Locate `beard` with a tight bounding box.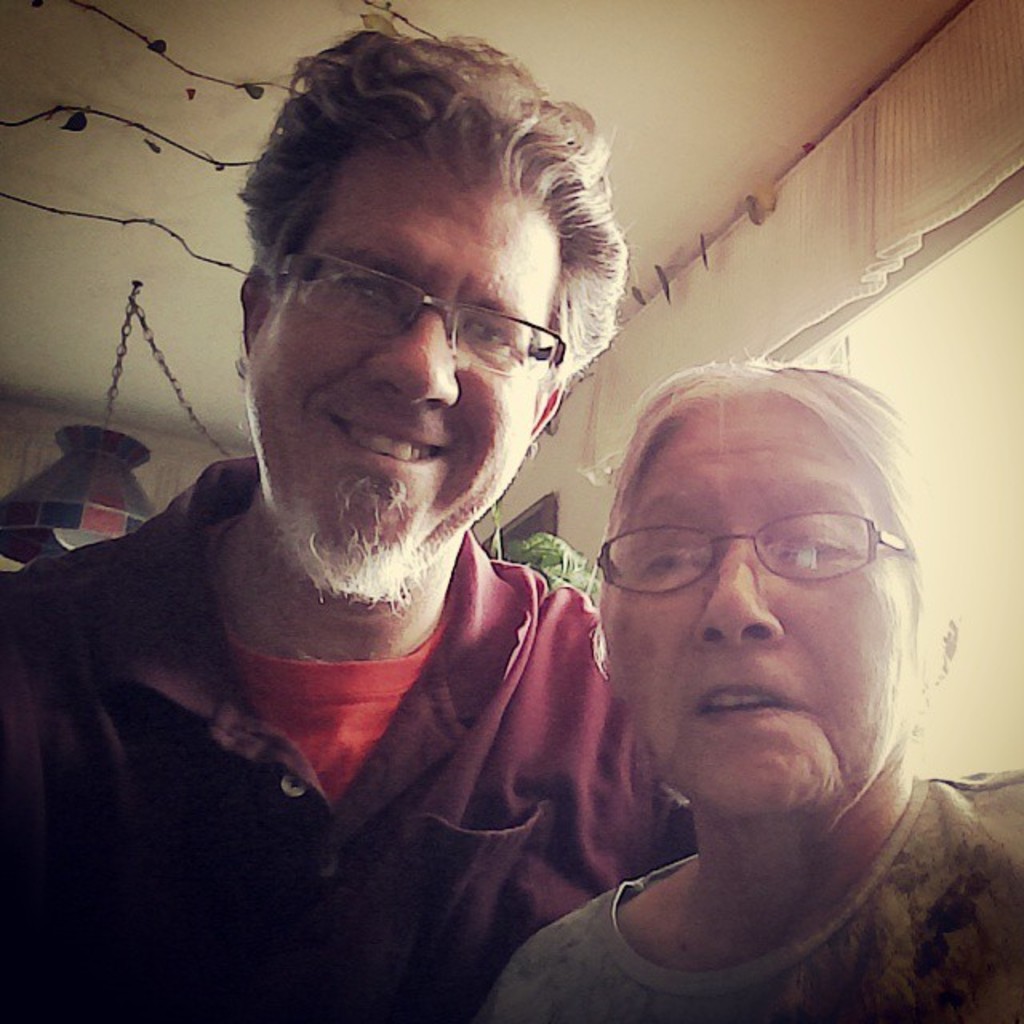
bbox=[270, 475, 459, 613].
